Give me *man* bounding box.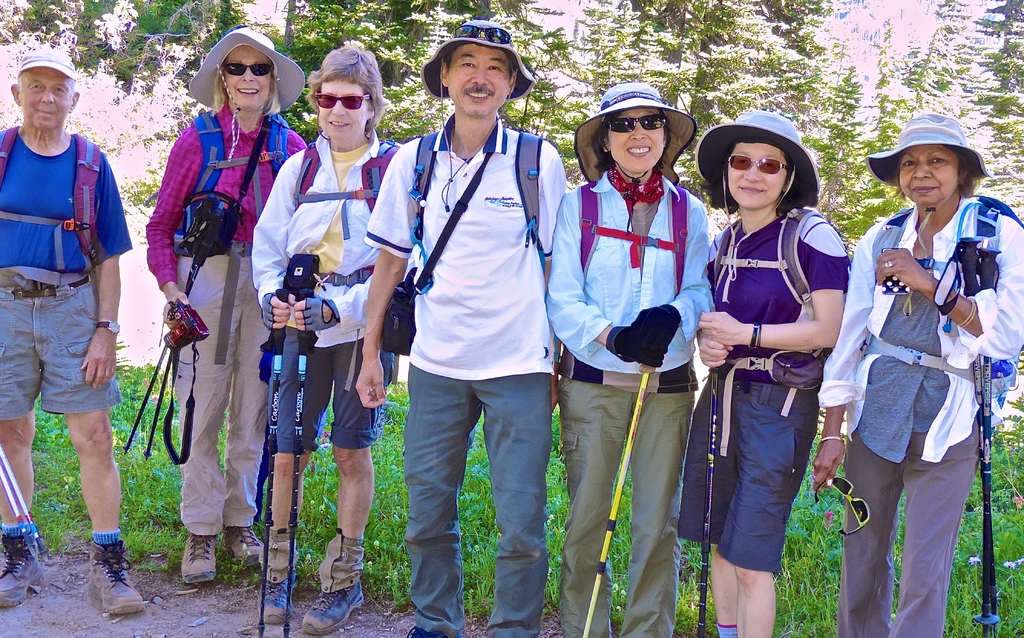
356 19 566 637.
